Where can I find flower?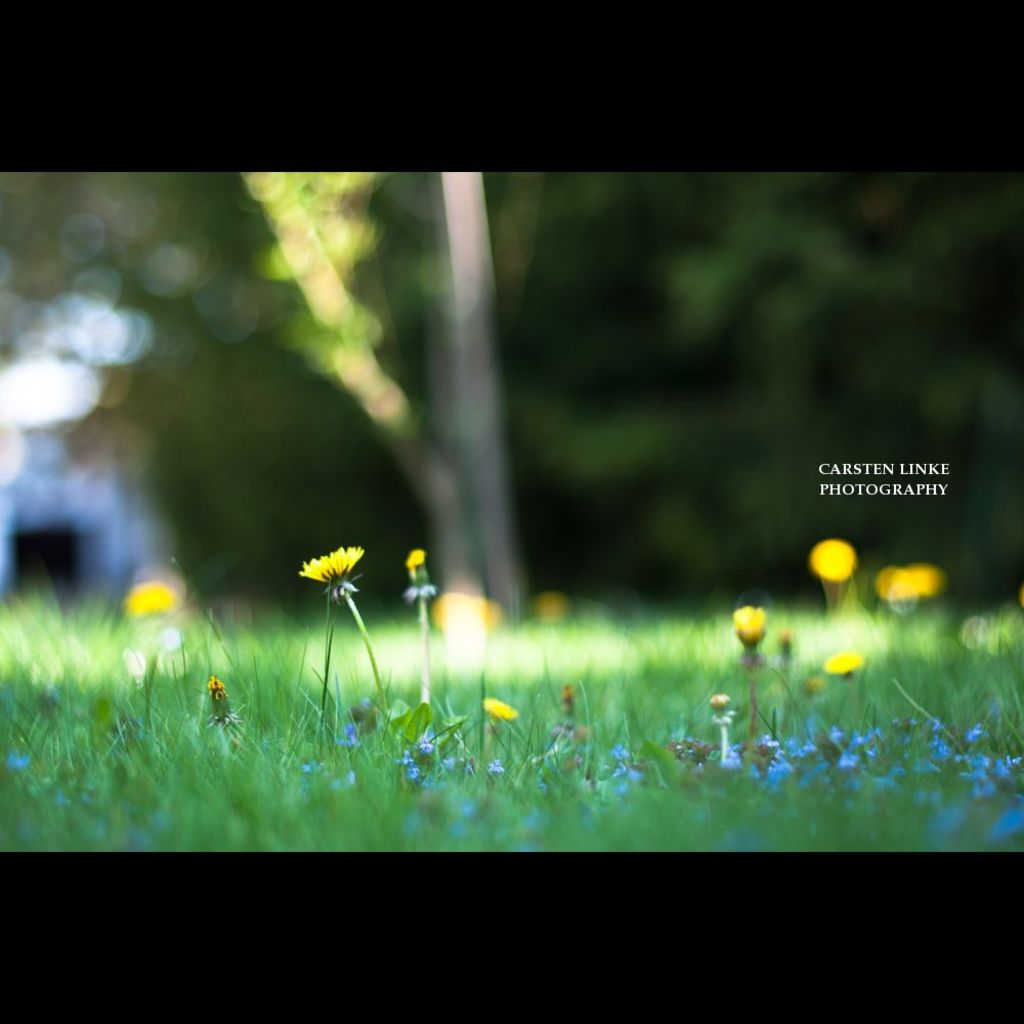
You can find it at x1=818, y1=648, x2=863, y2=678.
